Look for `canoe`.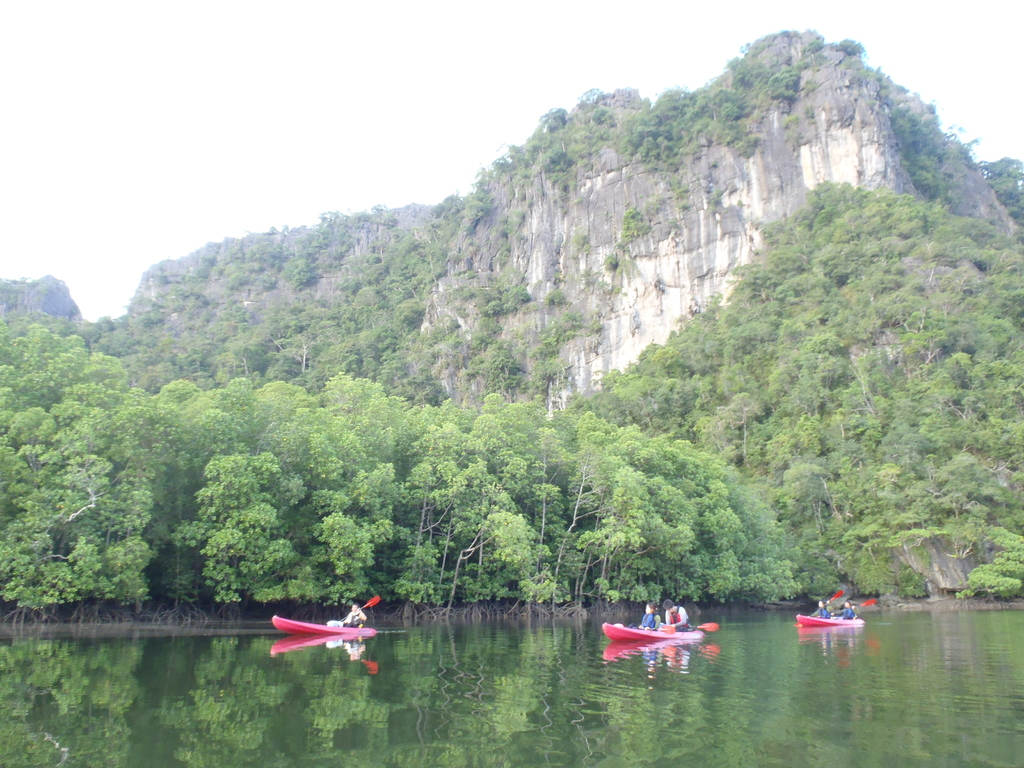
Found: crop(606, 625, 706, 640).
